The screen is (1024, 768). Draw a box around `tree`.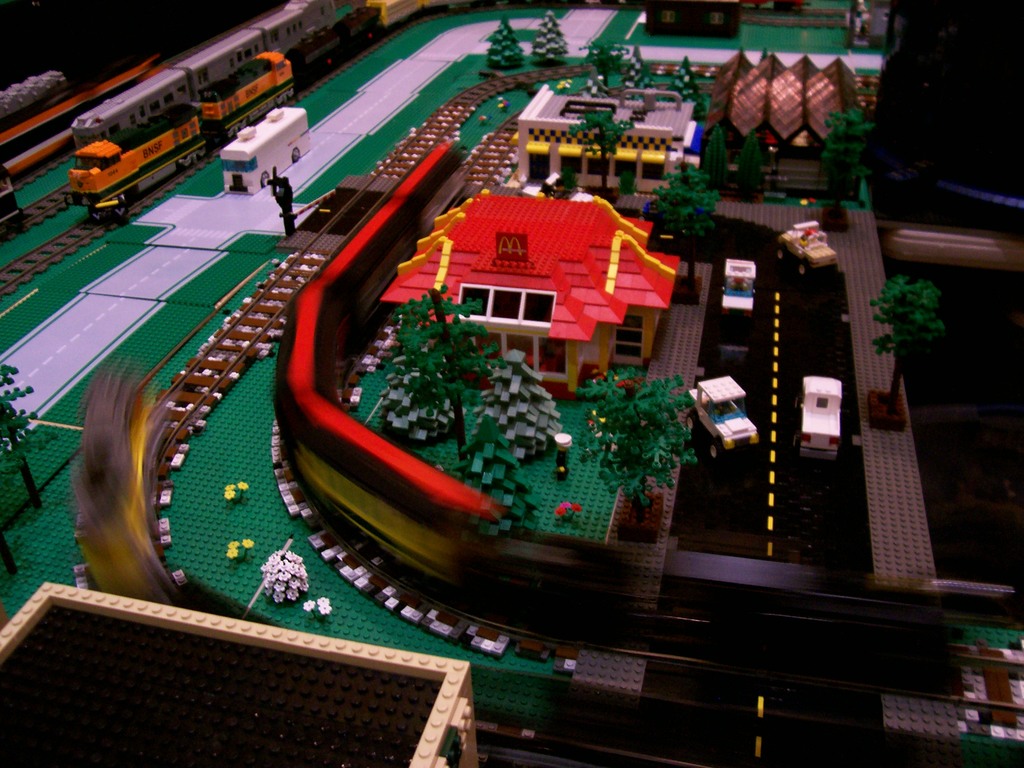
x1=701, y1=124, x2=733, y2=188.
